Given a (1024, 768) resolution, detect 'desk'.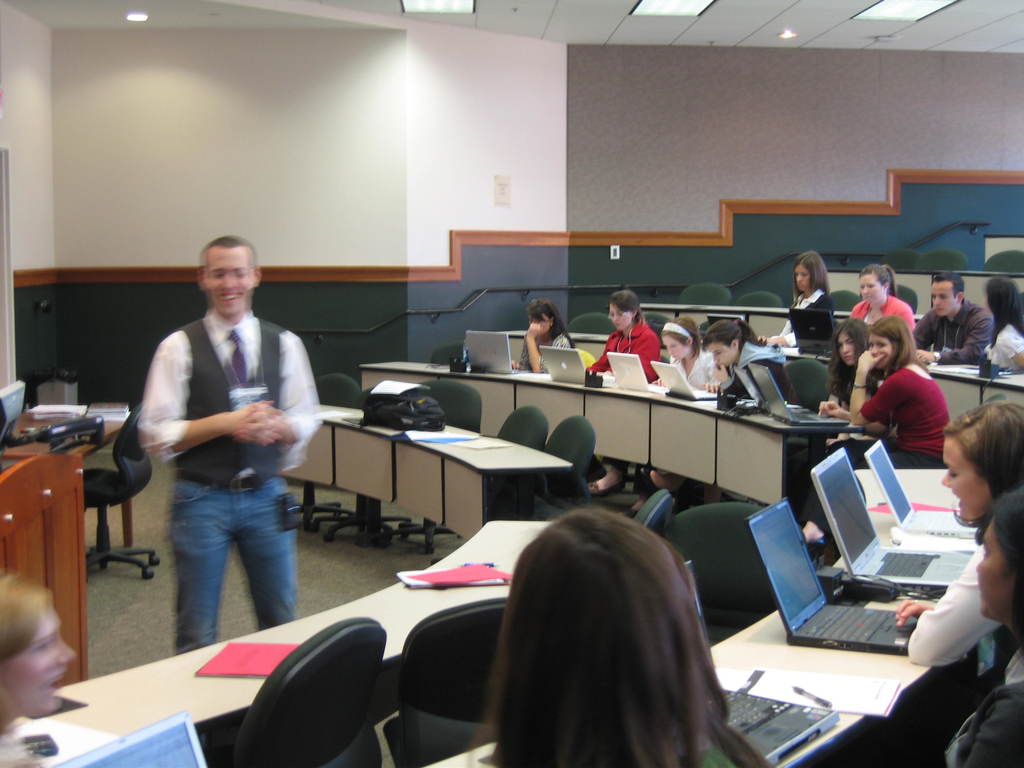
x1=675 y1=449 x2=993 y2=766.
